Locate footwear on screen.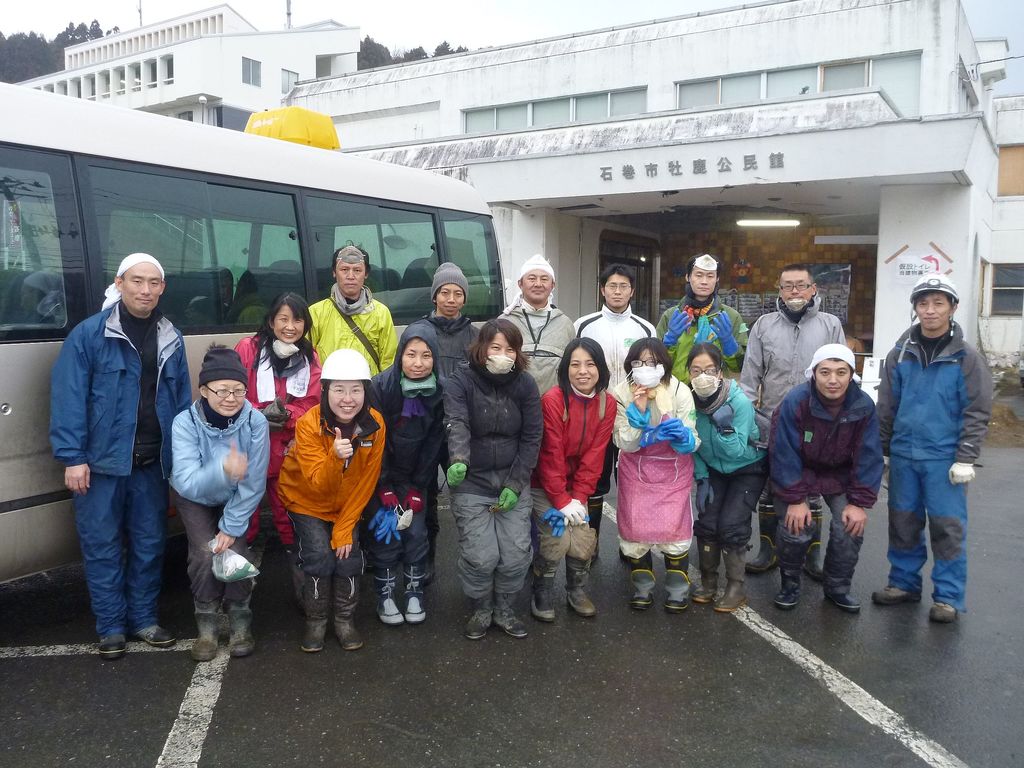
On screen at (133, 625, 179, 651).
